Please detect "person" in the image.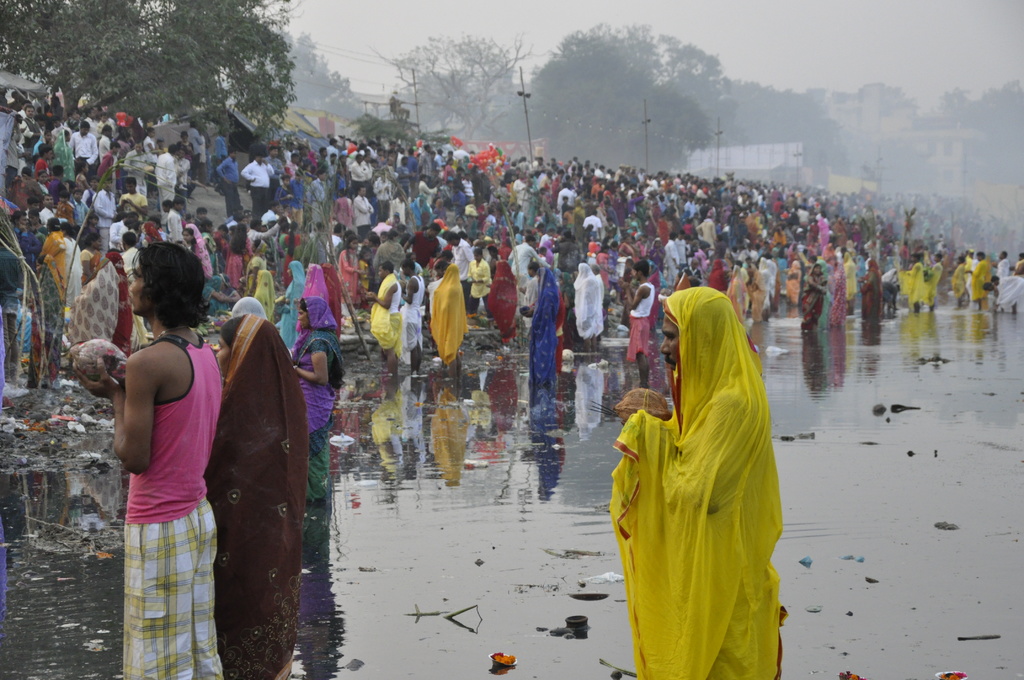
(x1=570, y1=263, x2=607, y2=350).
